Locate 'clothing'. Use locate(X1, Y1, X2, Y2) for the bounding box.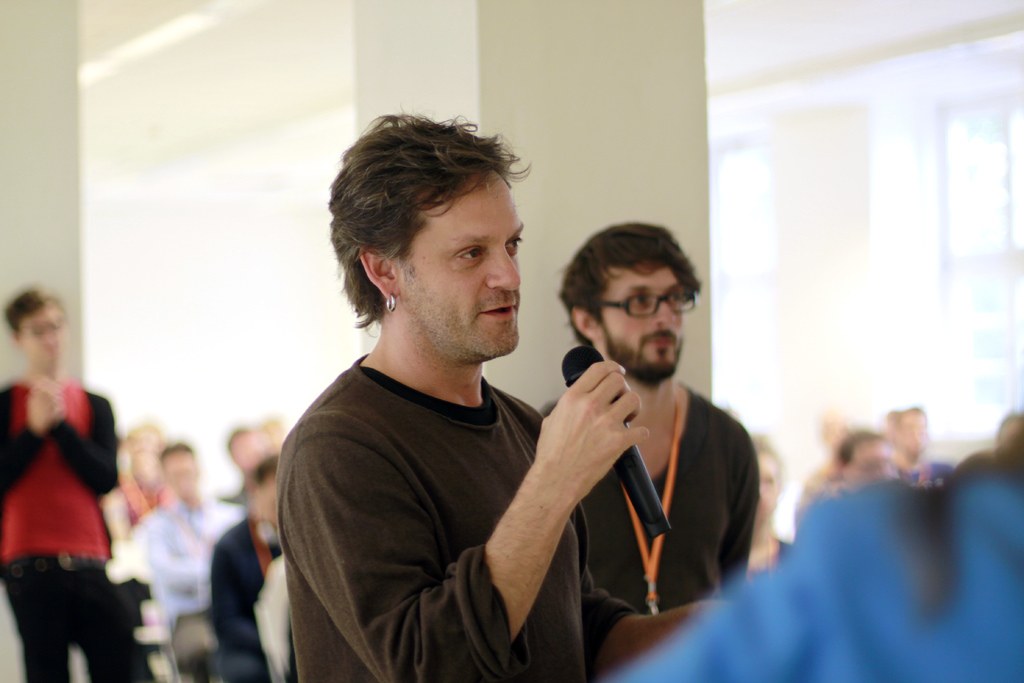
locate(243, 556, 295, 677).
